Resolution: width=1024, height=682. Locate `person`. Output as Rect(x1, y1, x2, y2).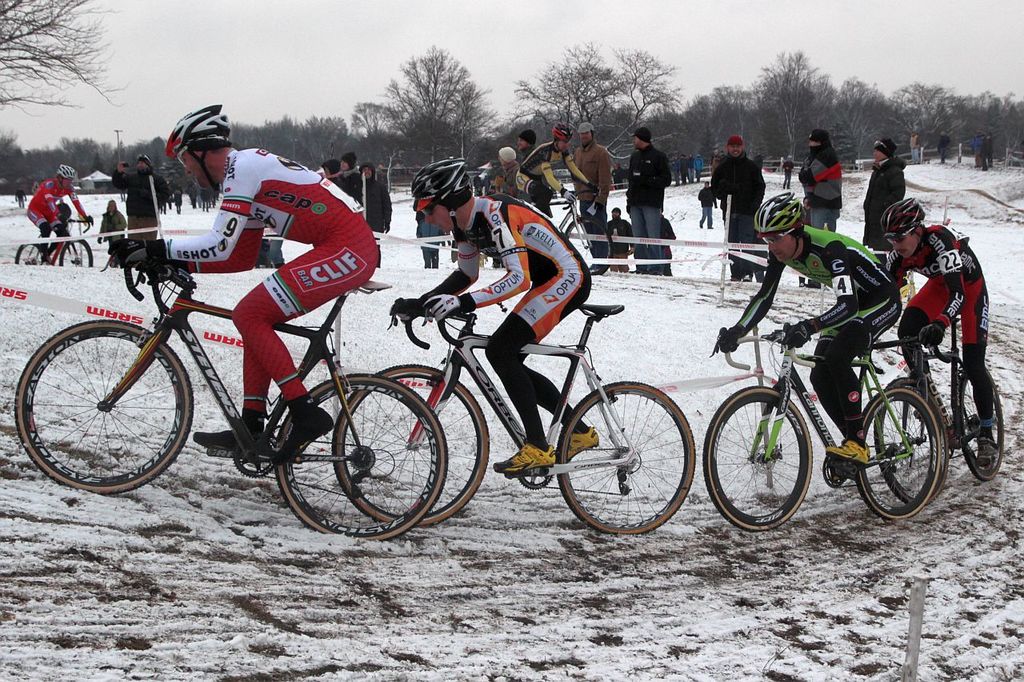
Rect(85, 138, 400, 520).
